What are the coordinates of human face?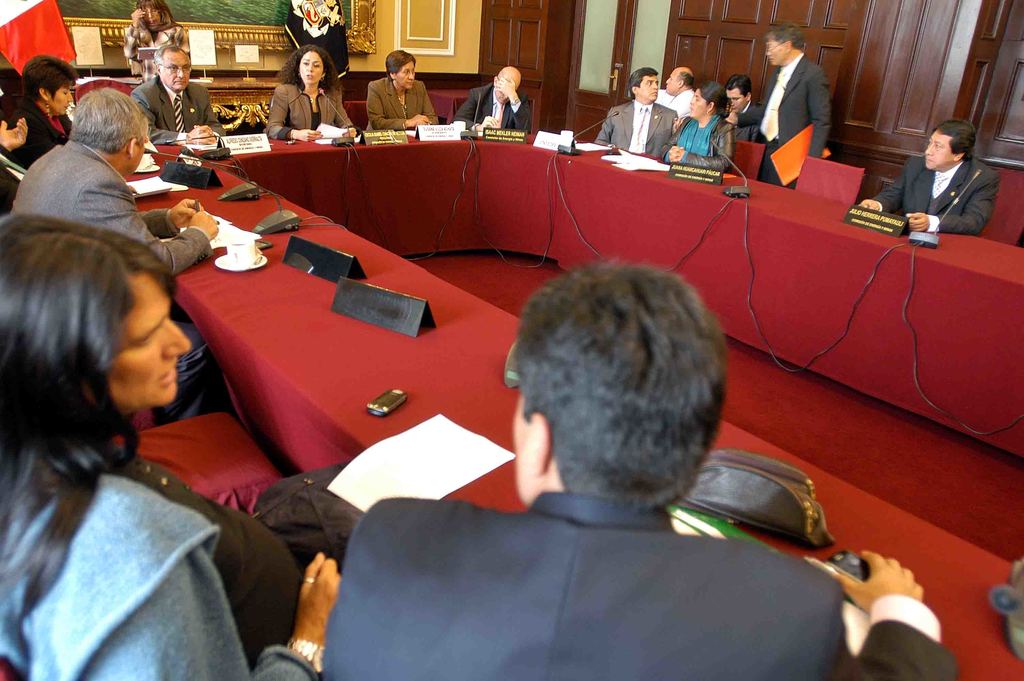
<box>163,49,188,92</box>.
